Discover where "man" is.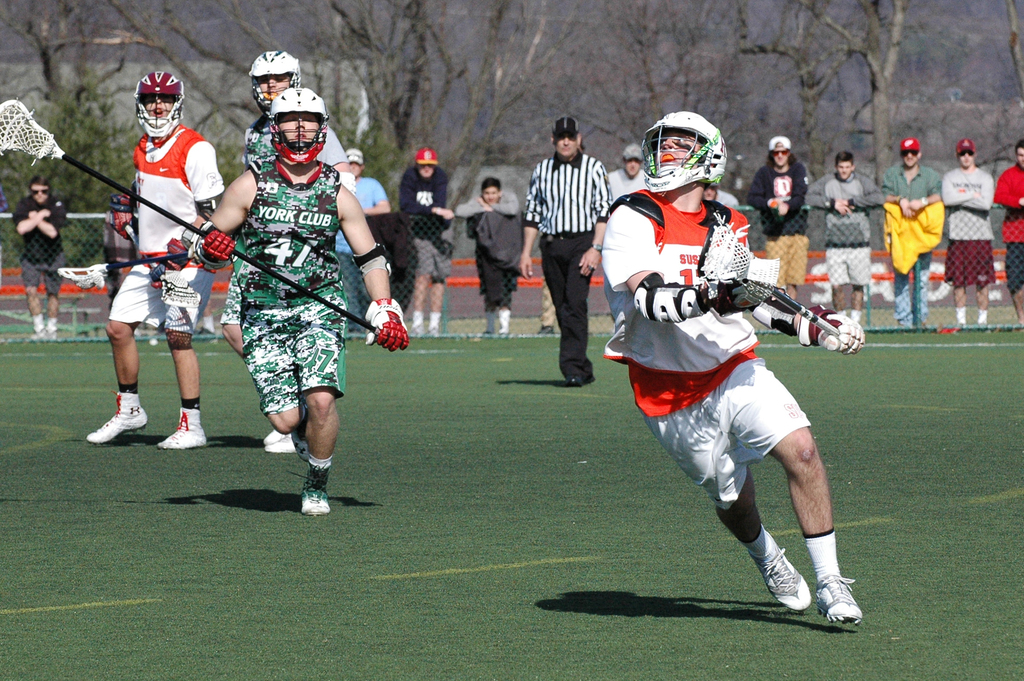
Discovered at rect(221, 47, 353, 454).
